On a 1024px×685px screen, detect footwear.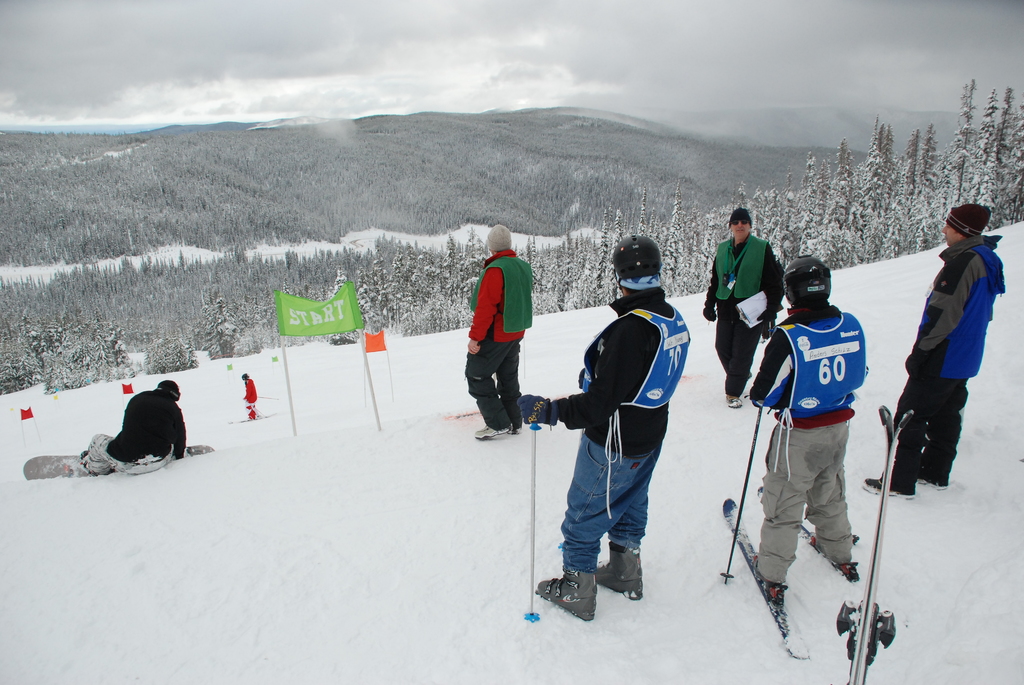
<region>751, 554, 788, 602</region>.
